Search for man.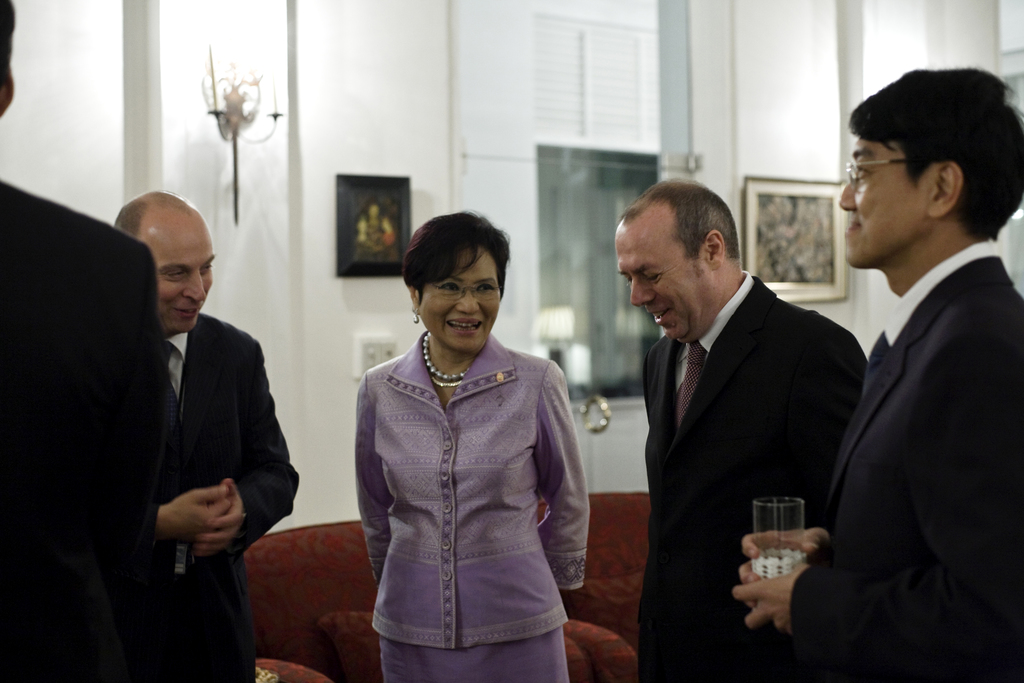
Found at bbox=[0, 0, 175, 682].
